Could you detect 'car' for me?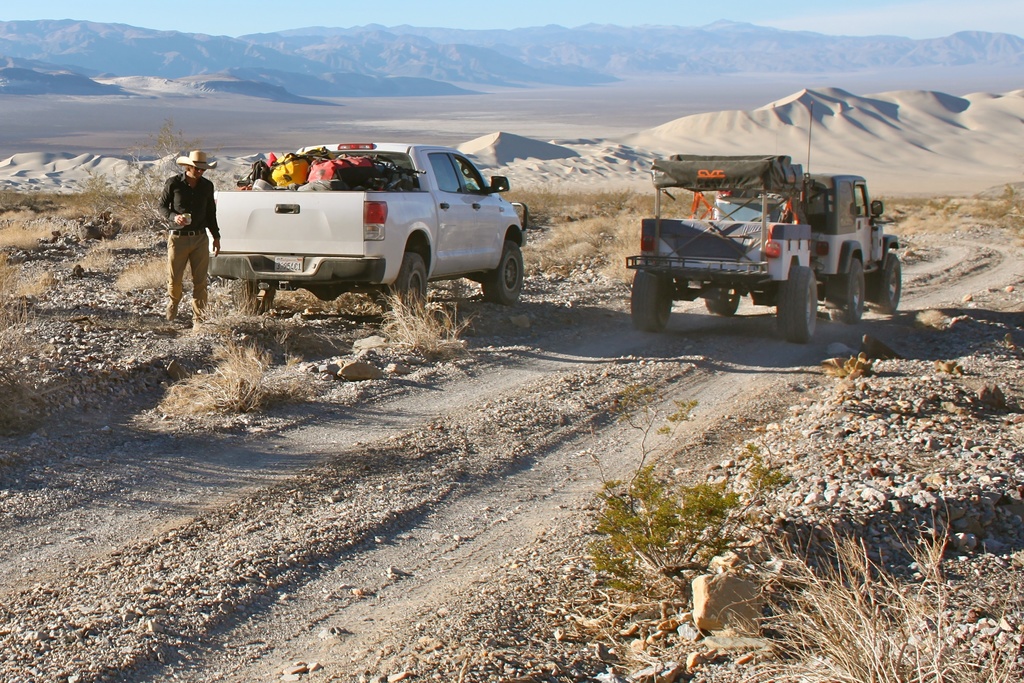
Detection result: Rect(204, 138, 524, 317).
